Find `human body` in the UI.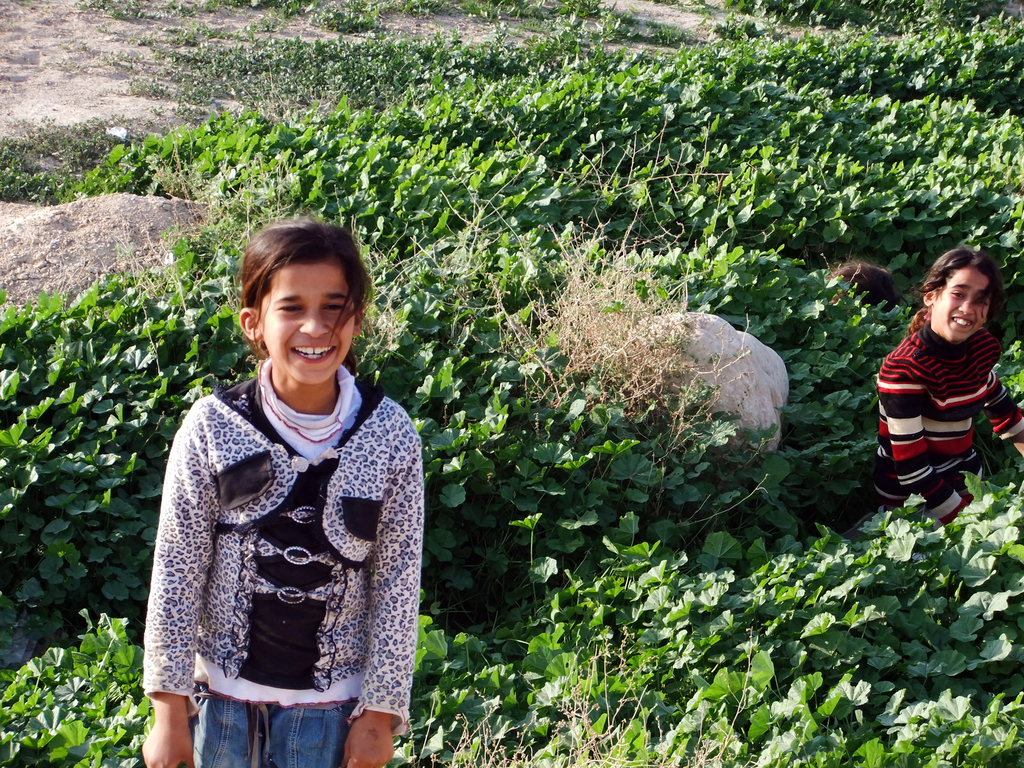
UI element at (left=872, top=319, right=1023, bottom=528).
